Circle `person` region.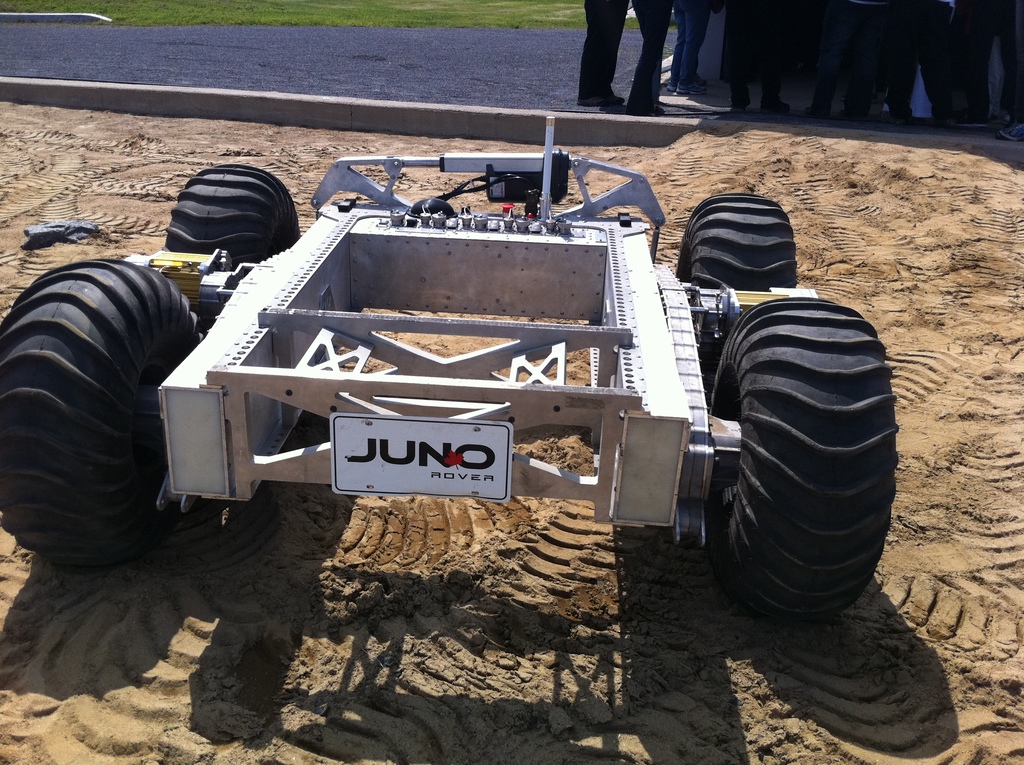
Region: (957,0,996,133).
